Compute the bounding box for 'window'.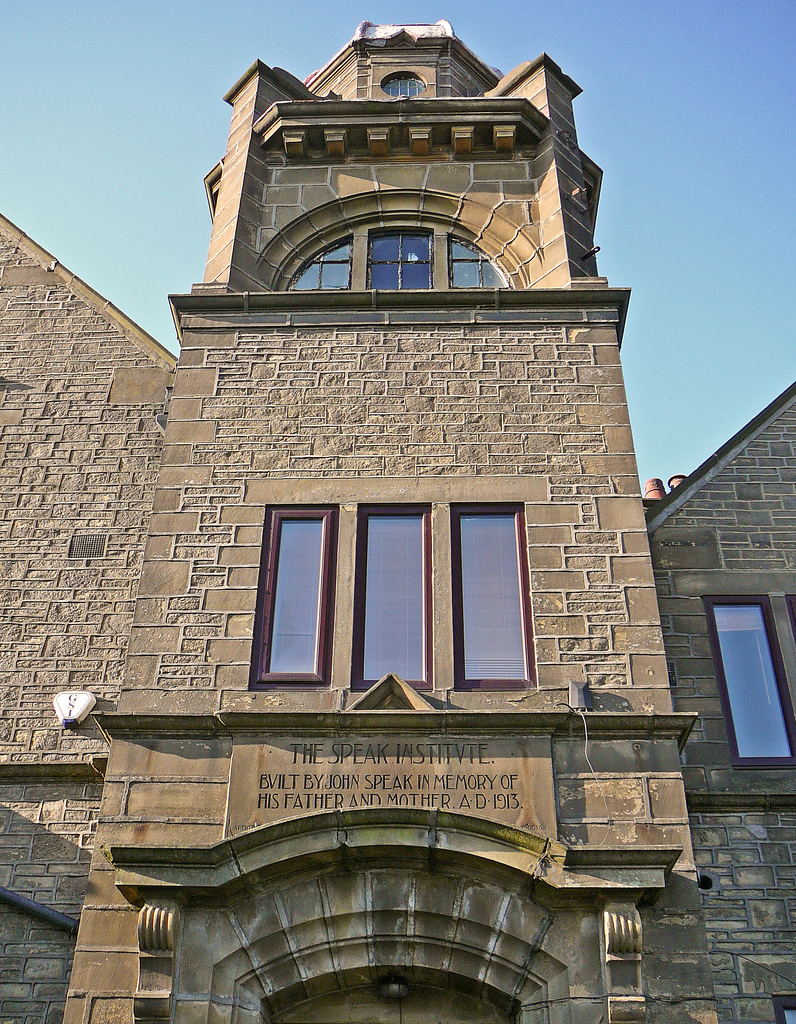
(232,474,562,712).
